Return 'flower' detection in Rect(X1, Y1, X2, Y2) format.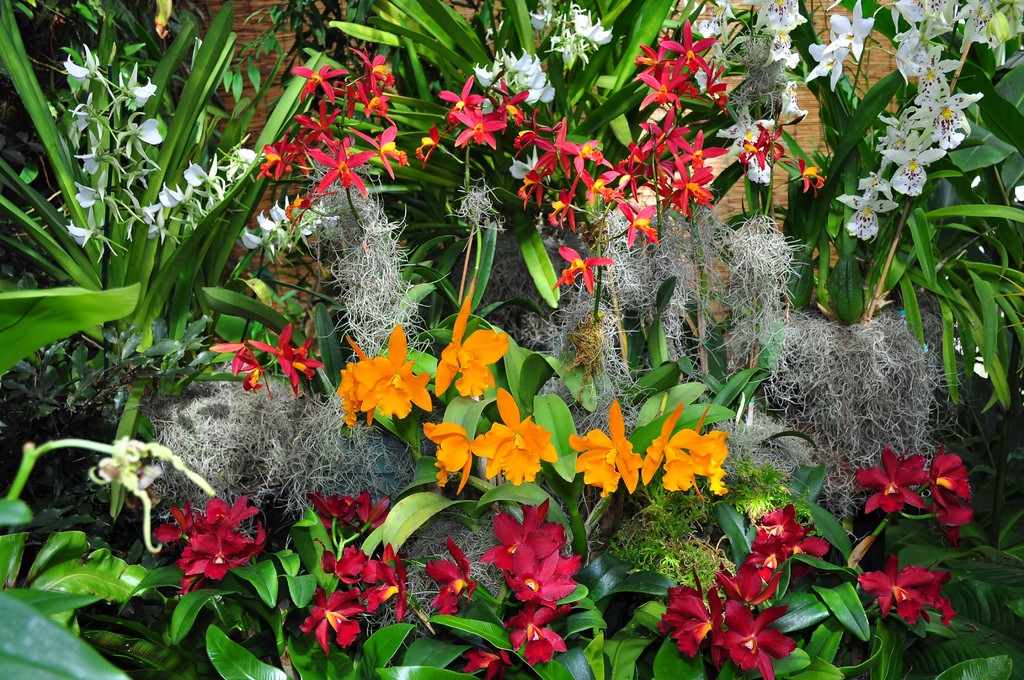
Rect(646, 411, 731, 490).
